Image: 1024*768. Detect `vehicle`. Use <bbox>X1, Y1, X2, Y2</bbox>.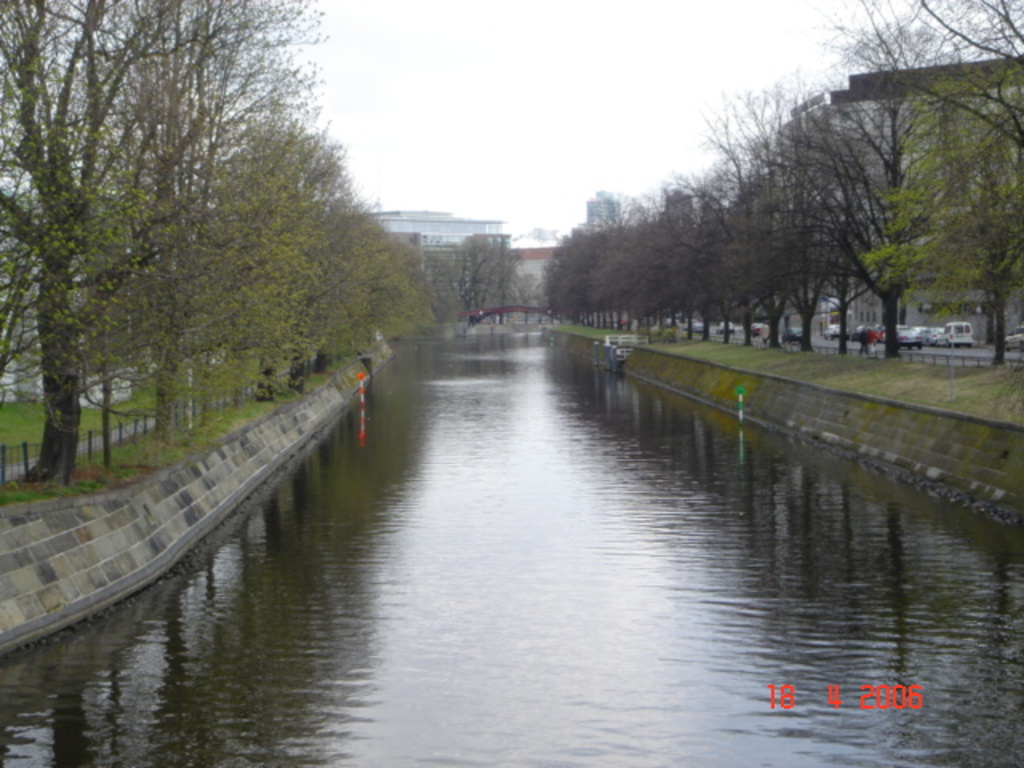
<bbox>819, 323, 848, 341</bbox>.
